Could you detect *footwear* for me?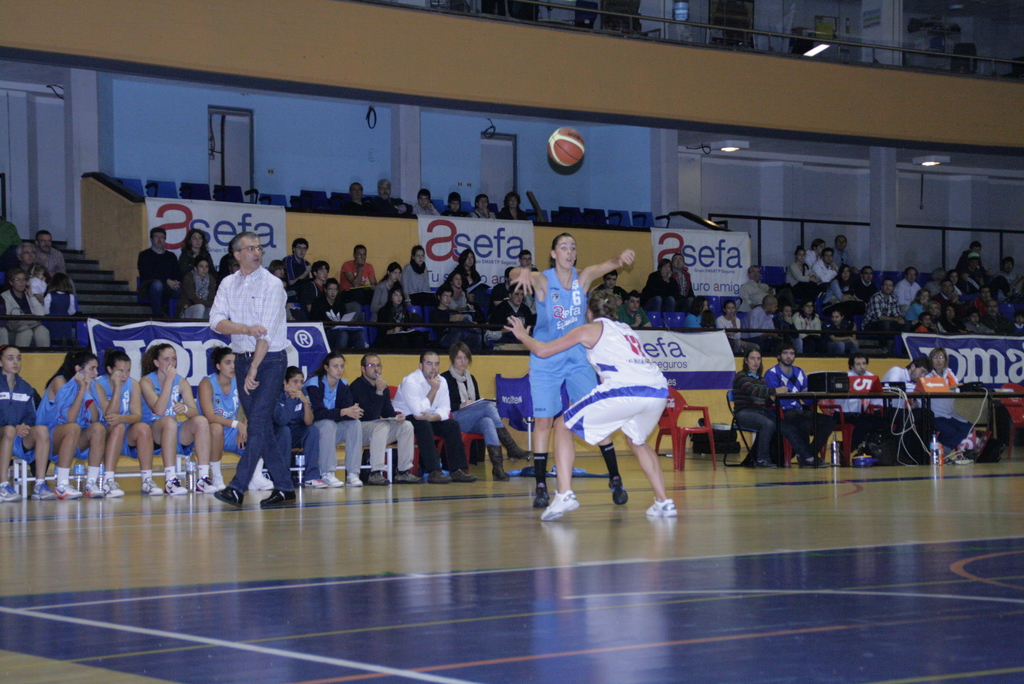
Detection result: bbox=[260, 485, 300, 509].
